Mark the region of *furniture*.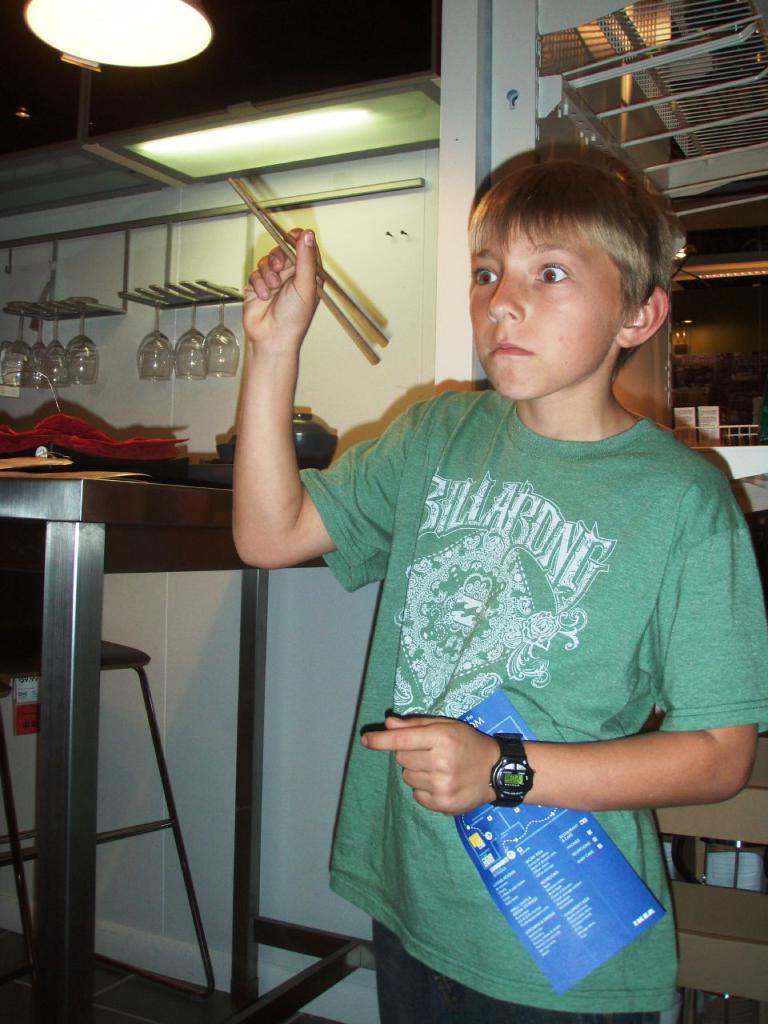
Region: x1=0 y1=638 x2=216 y2=1017.
